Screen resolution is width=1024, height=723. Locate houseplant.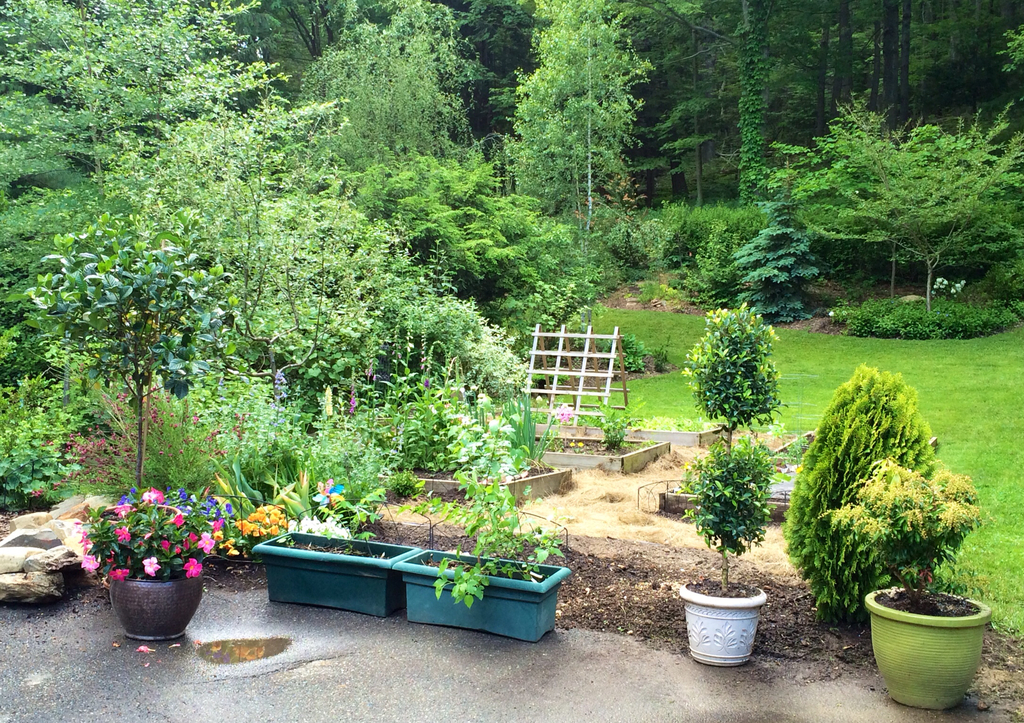
72/484/234/642.
